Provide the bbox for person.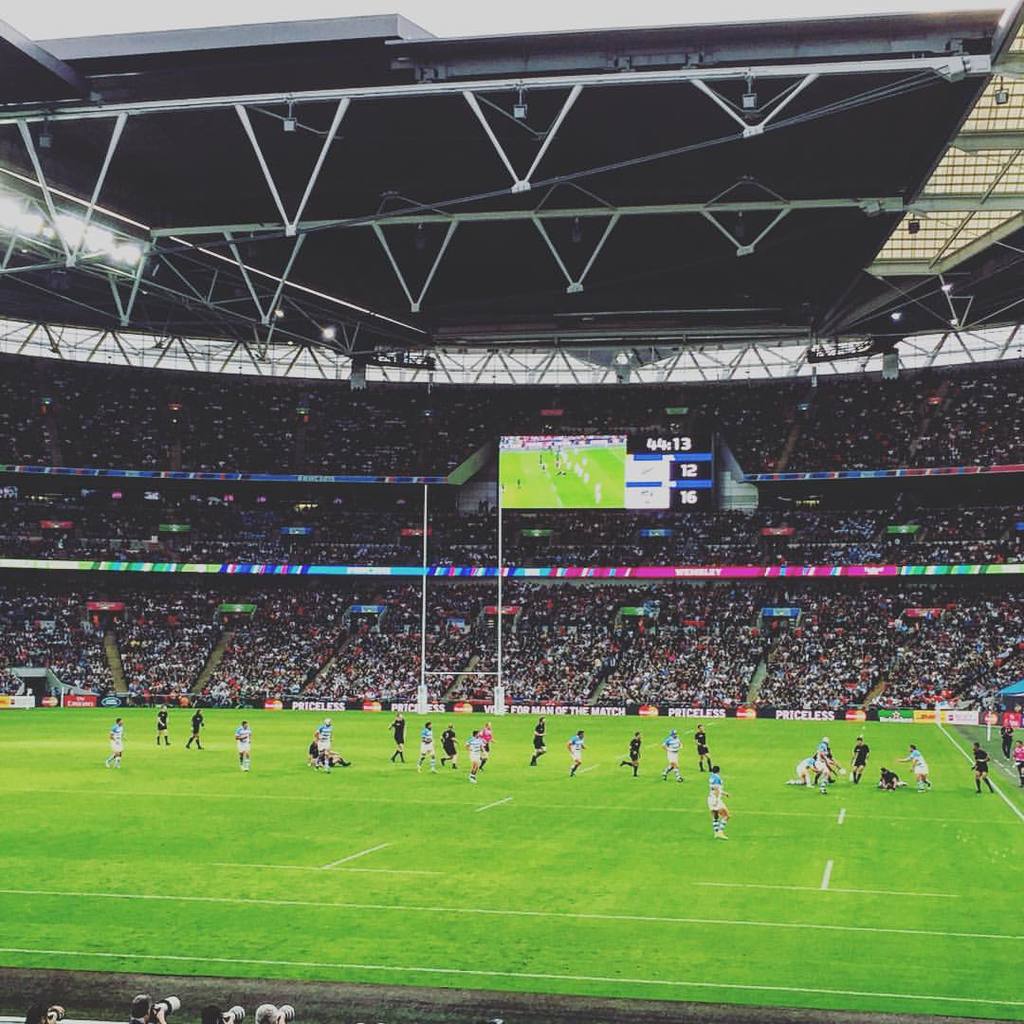
bbox=(24, 1008, 48, 1023).
